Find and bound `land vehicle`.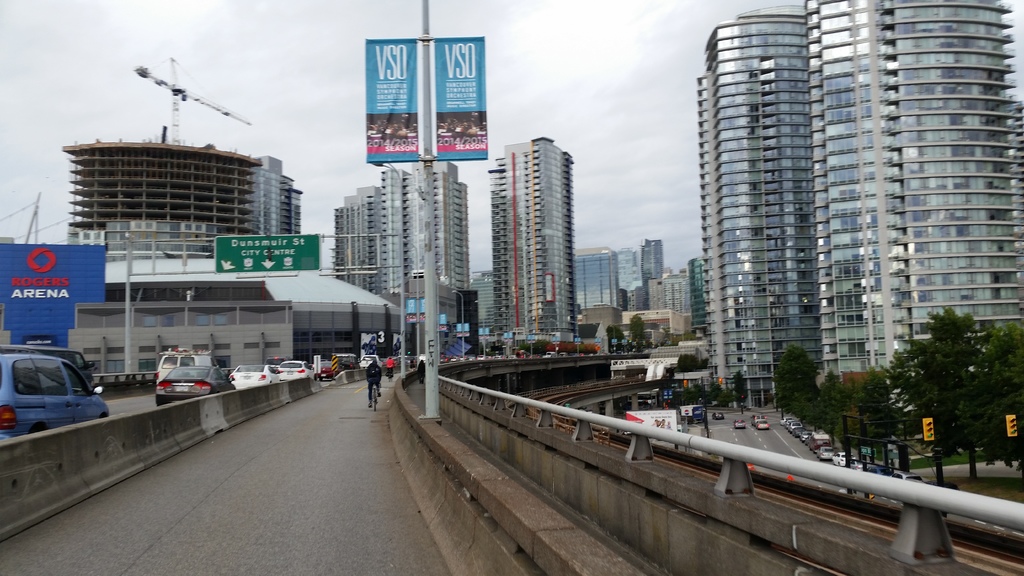
Bound: <bbox>278, 357, 311, 378</bbox>.
